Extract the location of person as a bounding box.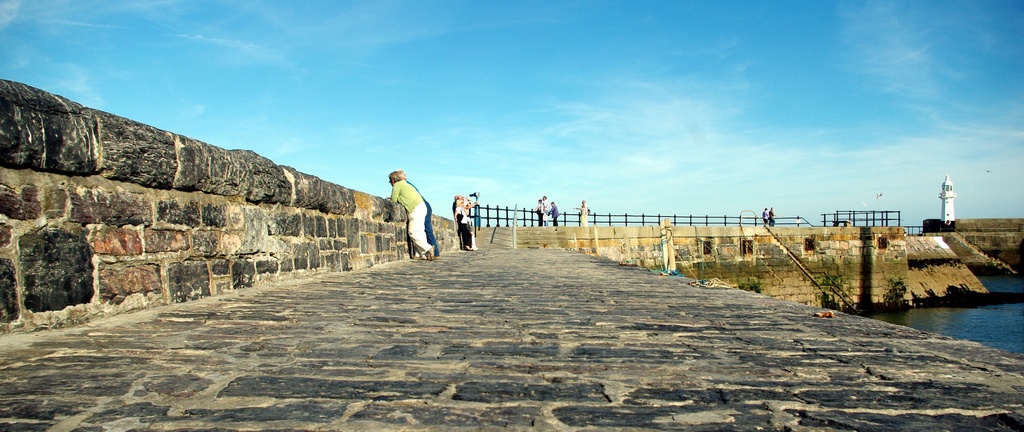
detection(540, 190, 554, 230).
